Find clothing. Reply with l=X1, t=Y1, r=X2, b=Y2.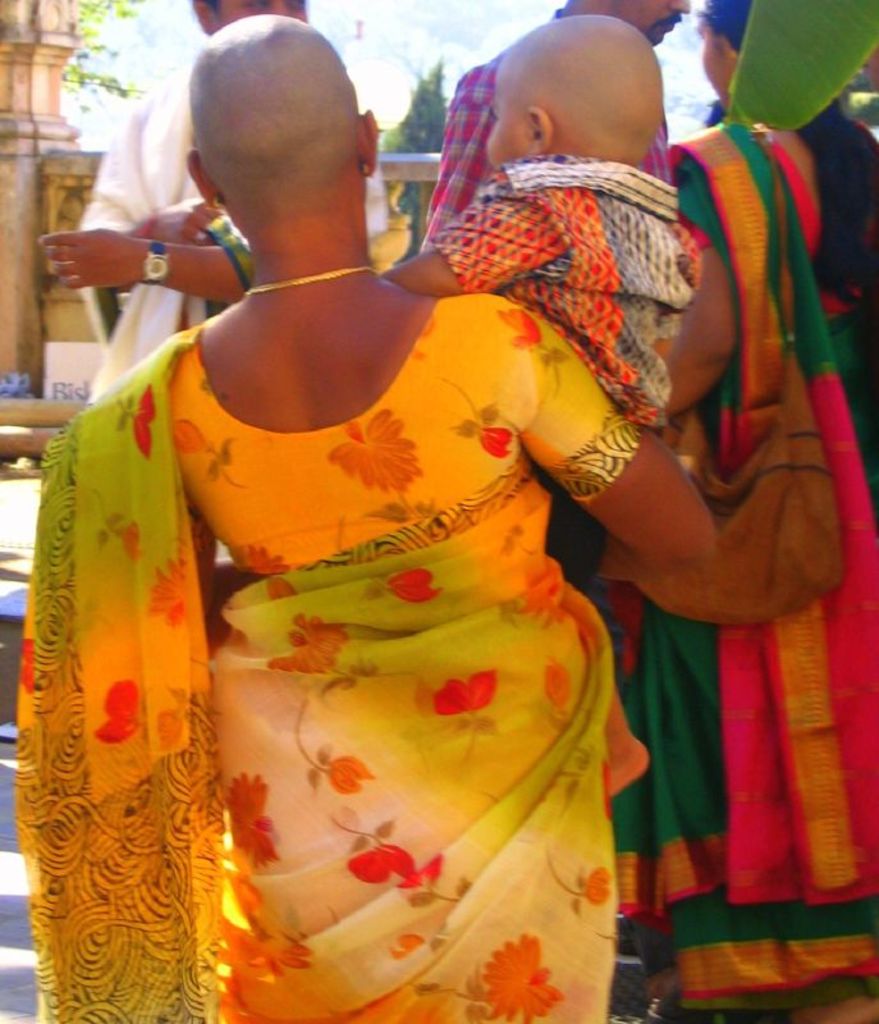
l=406, t=4, r=683, b=260.
